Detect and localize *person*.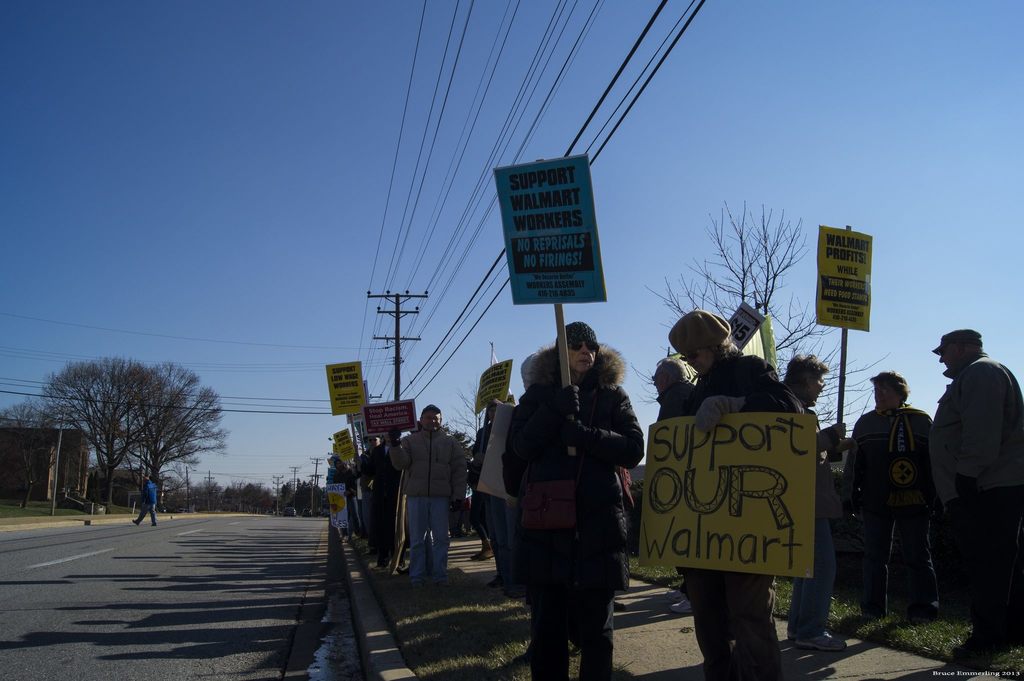
Localized at 504/321/649/680.
